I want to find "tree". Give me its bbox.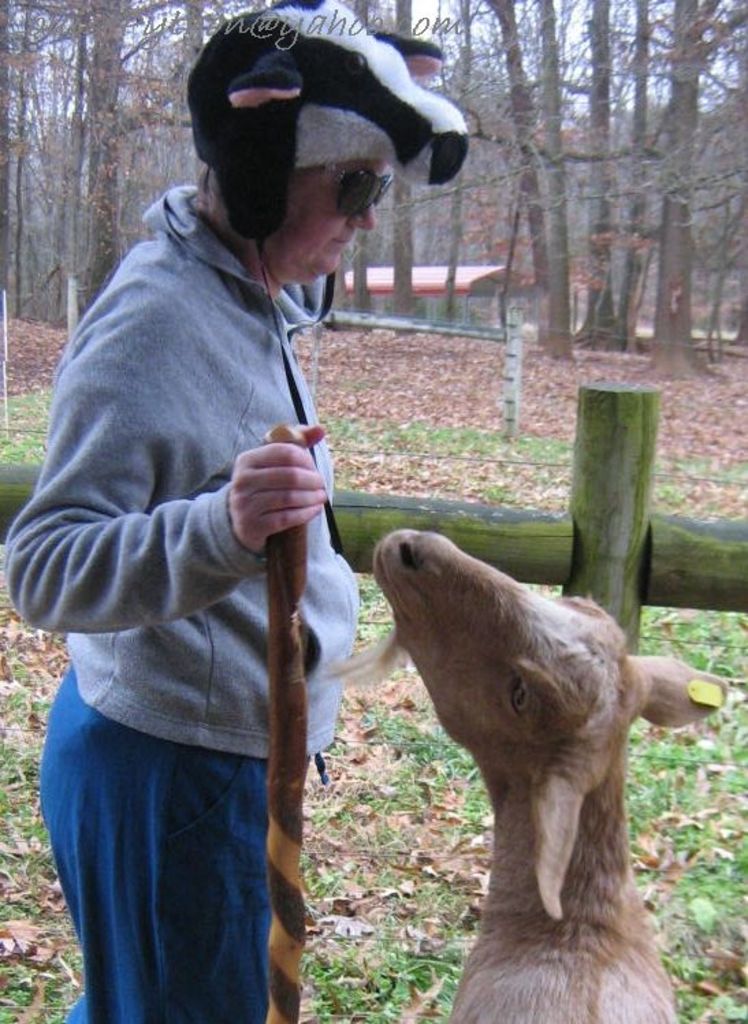
Rect(466, 0, 747, 376).
